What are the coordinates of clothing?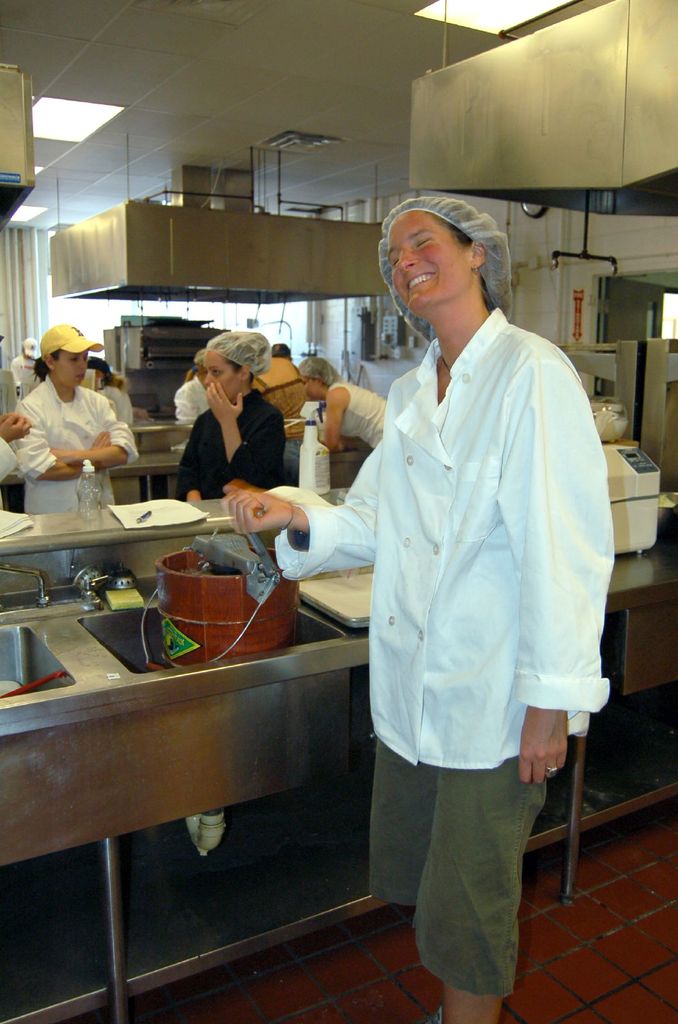
(x1=6, y1=353, x2=42, y2=372).
